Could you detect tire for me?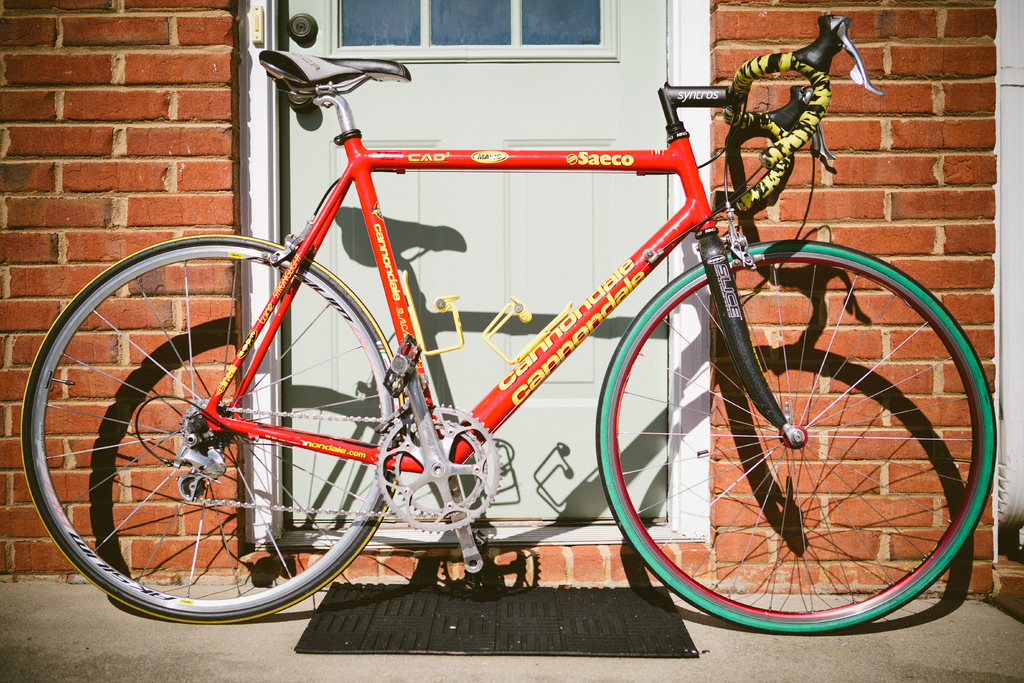
Detection result: <box>610,250,969,655</box>.
